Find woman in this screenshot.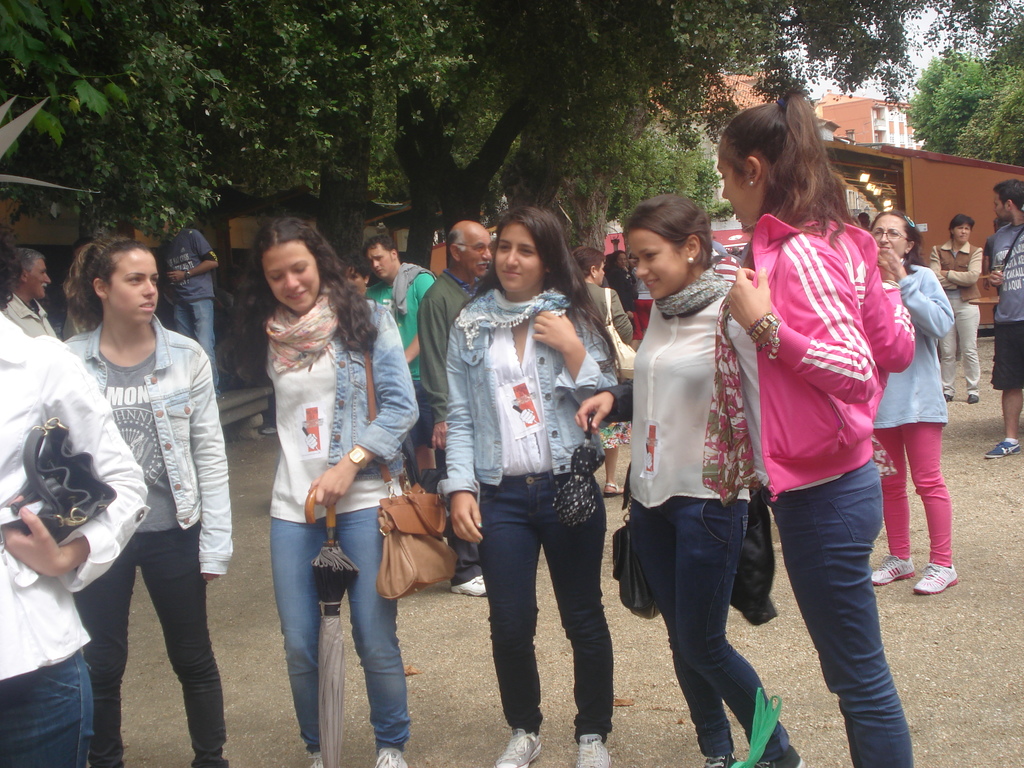
The bounding box for woman is bbox=(219, 217, 419, 767).
